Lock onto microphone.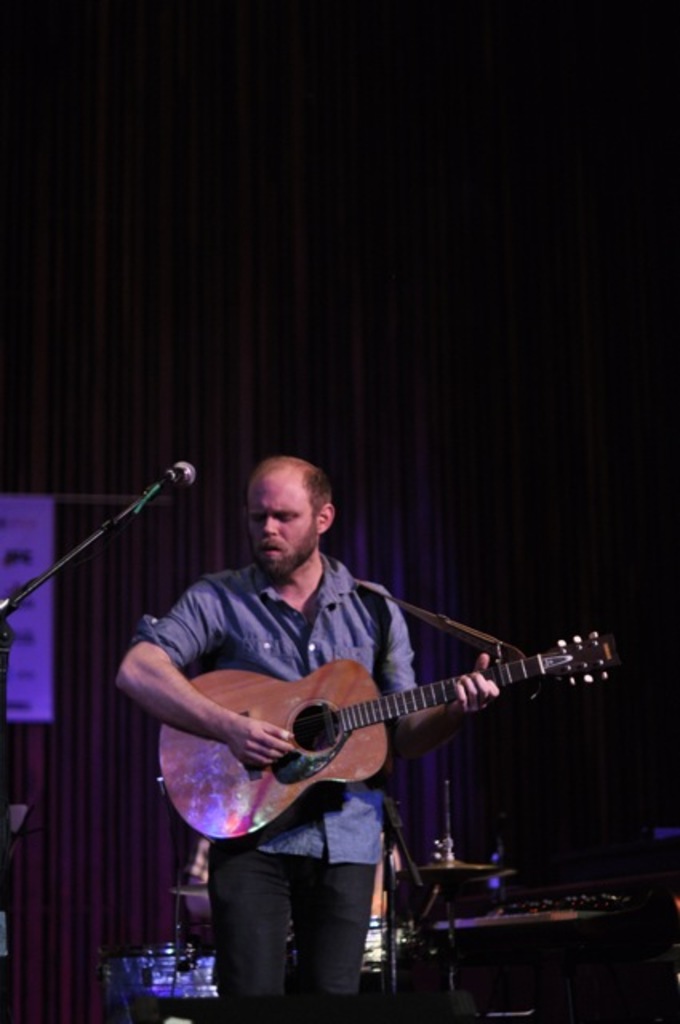
Locked: x1=125 y1=453 x2=214 y2=530.
